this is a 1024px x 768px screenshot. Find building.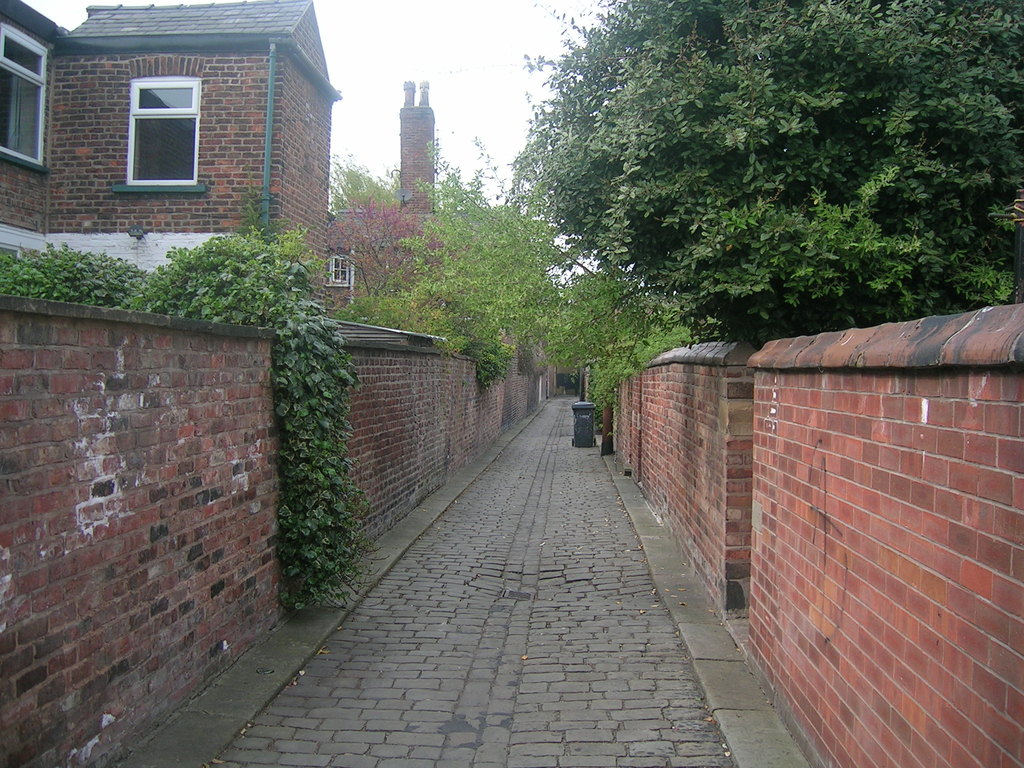
Bounding box: 0:0:349:333.
